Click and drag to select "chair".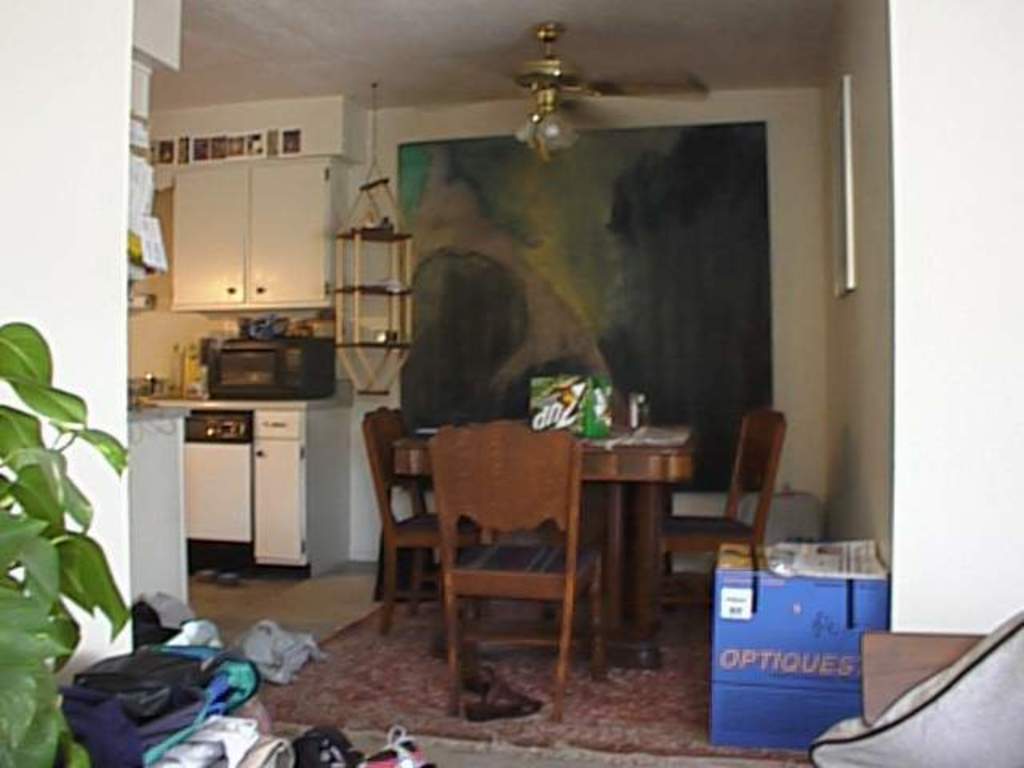
Selection: 358, 403, 470, 630.
